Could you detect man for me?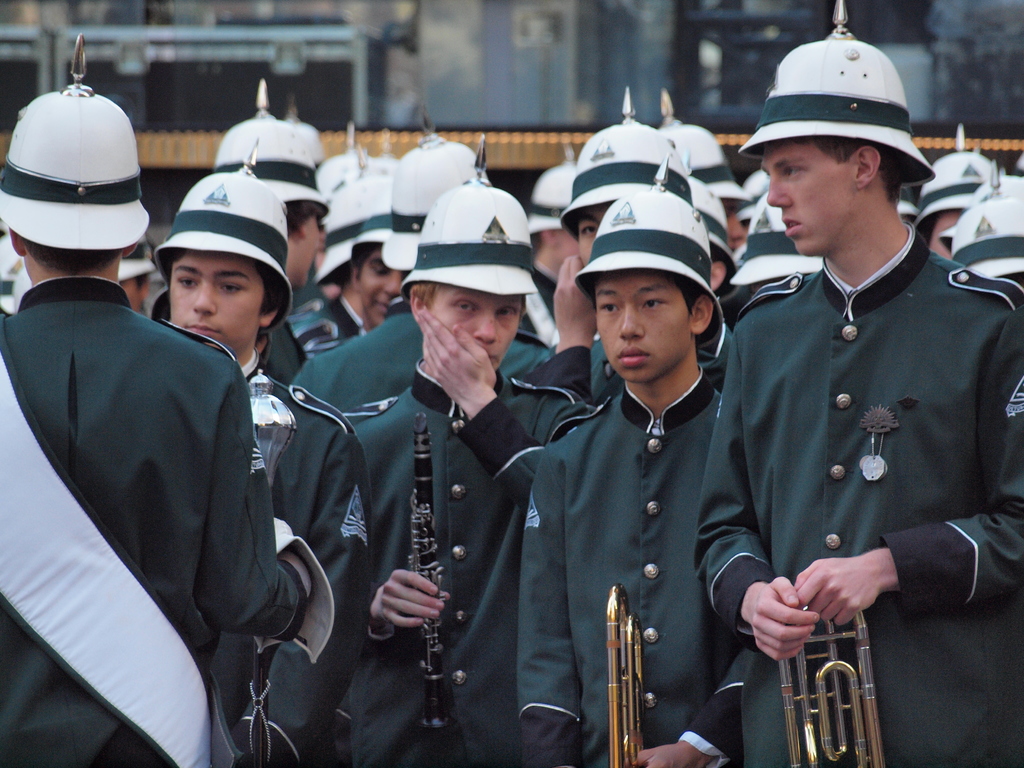
Detection result: select_region(719, 6, 999, 767).
